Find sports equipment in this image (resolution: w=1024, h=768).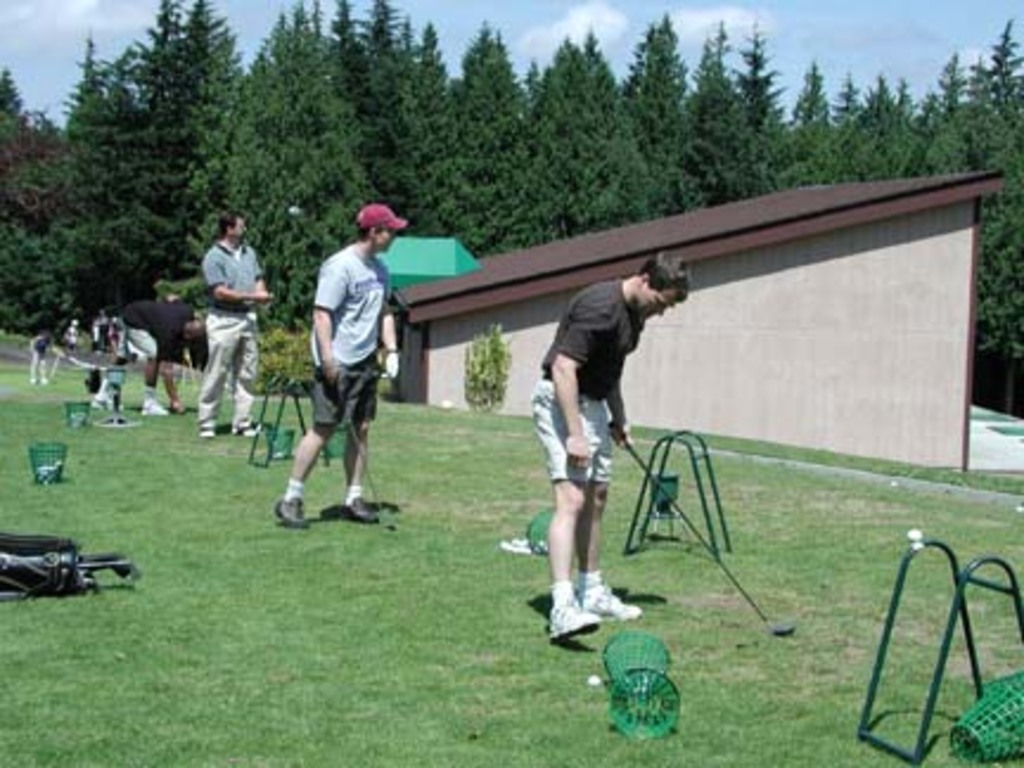
crop(574, 588, 645, 621).
